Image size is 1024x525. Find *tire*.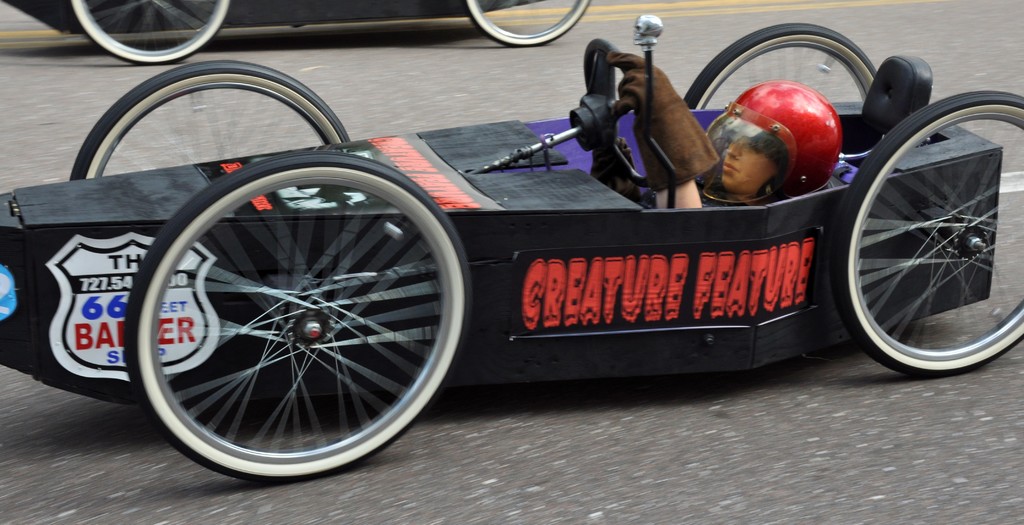
683/21/894/109.
